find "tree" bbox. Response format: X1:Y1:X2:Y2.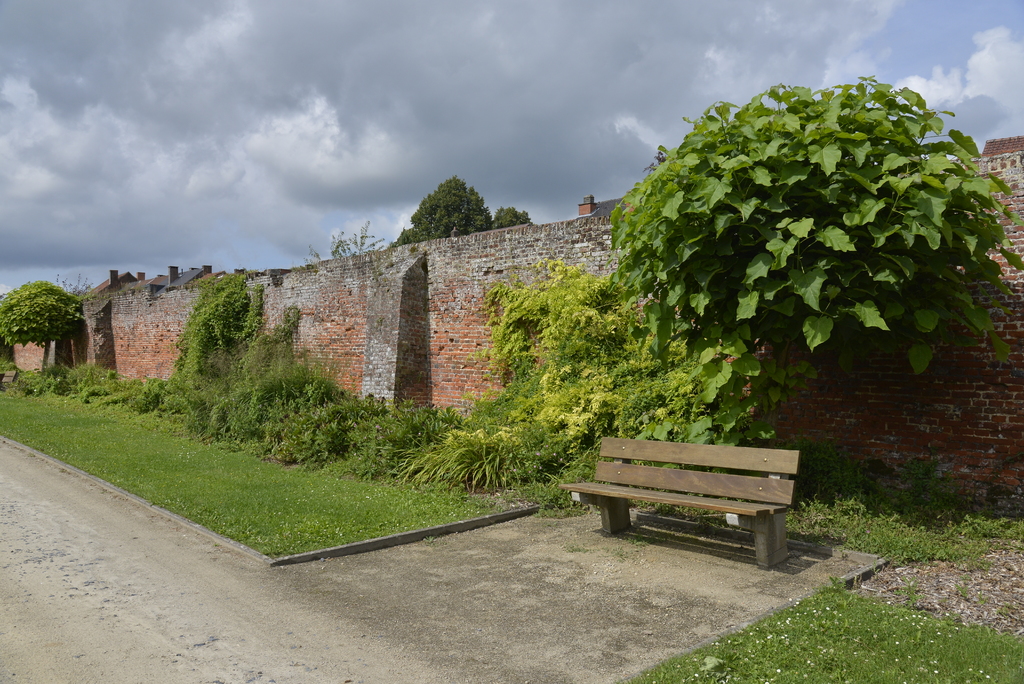
388:172:535:247.
